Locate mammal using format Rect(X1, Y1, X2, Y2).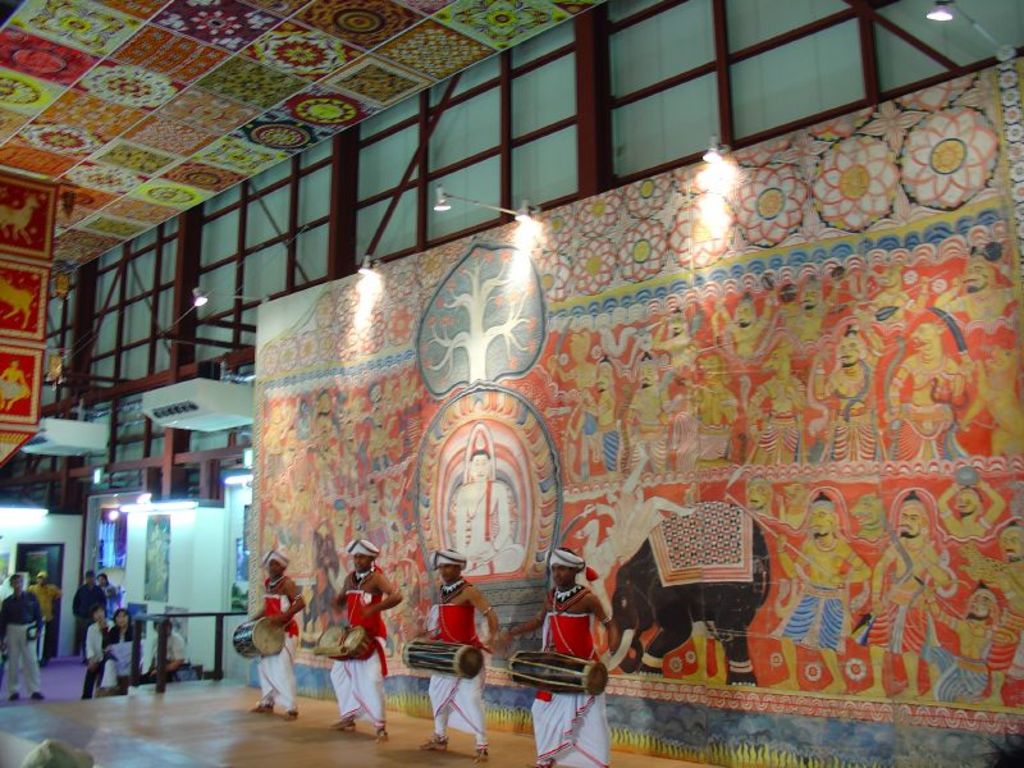
Rect(328, 536, 402, 739).
